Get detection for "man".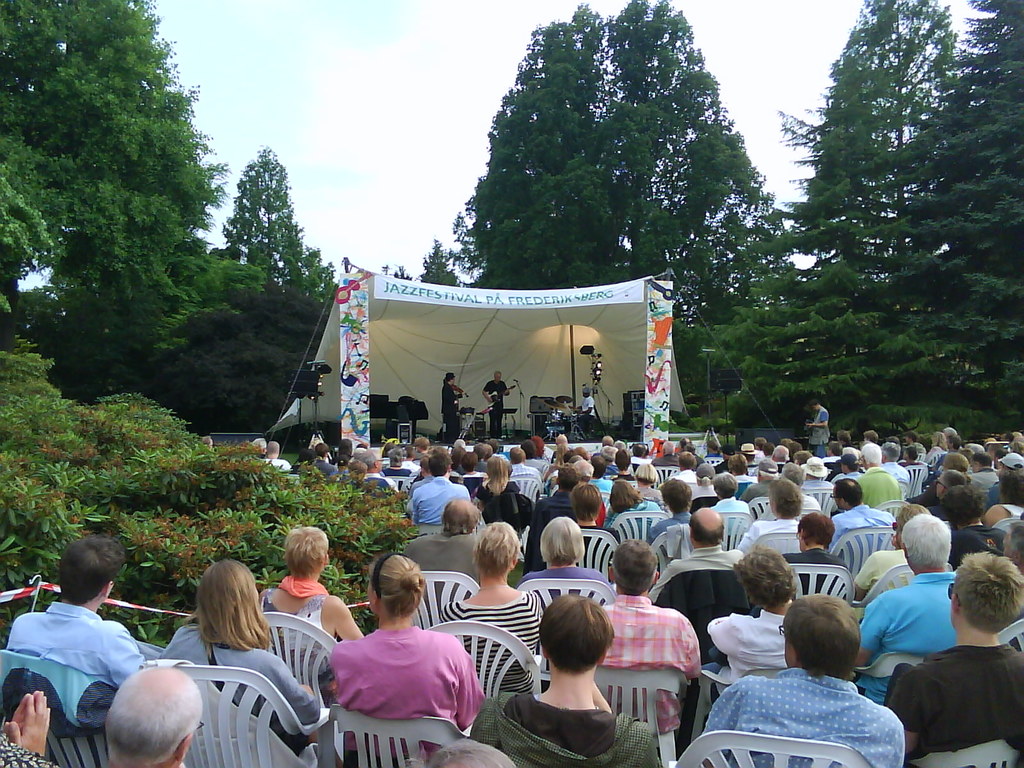
Detection: [403,497,477,630].
